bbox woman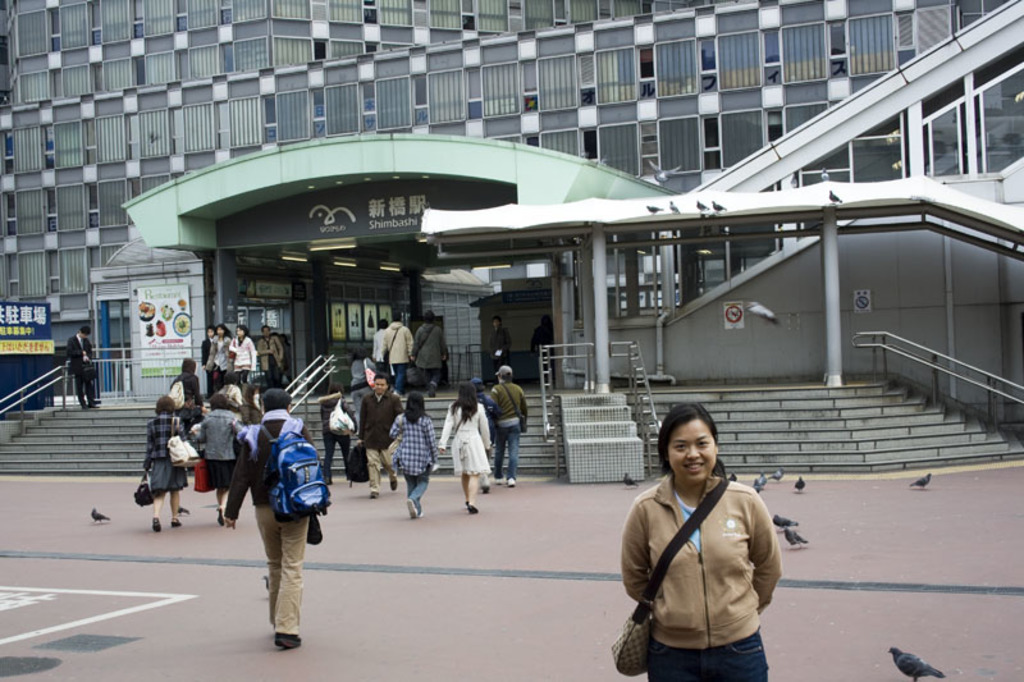
crop(611, 402, 800, 677)
